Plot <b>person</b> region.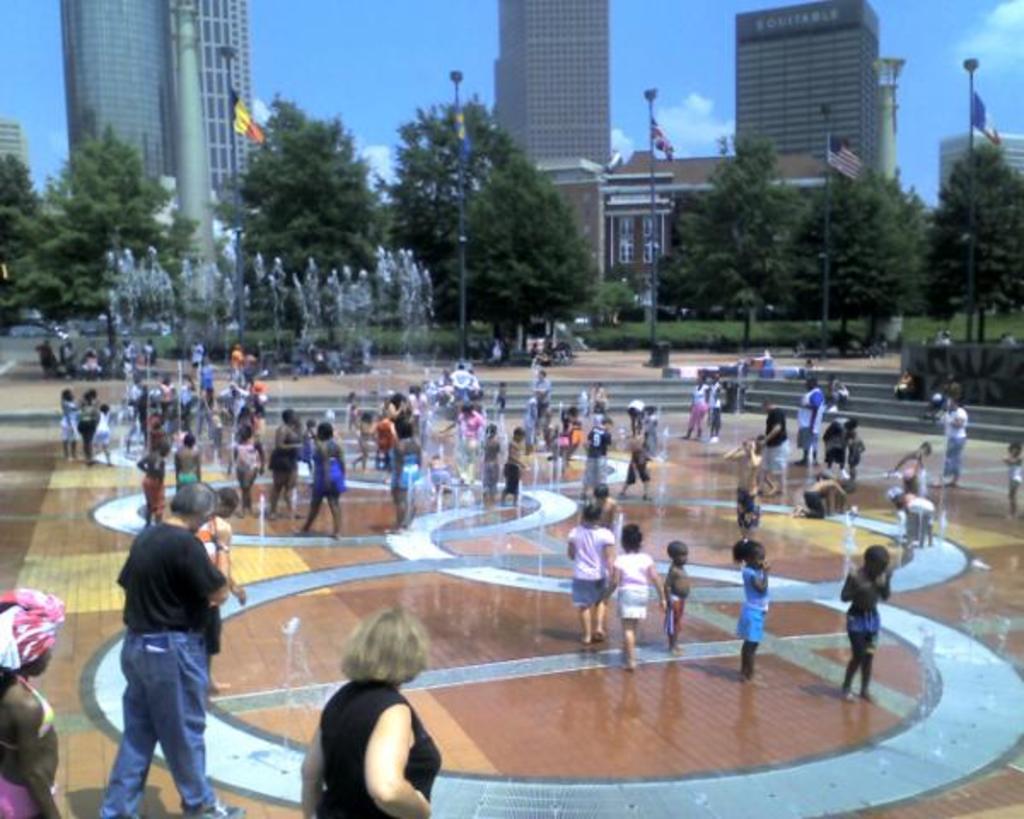
Plotted at (606,520,671,671).
